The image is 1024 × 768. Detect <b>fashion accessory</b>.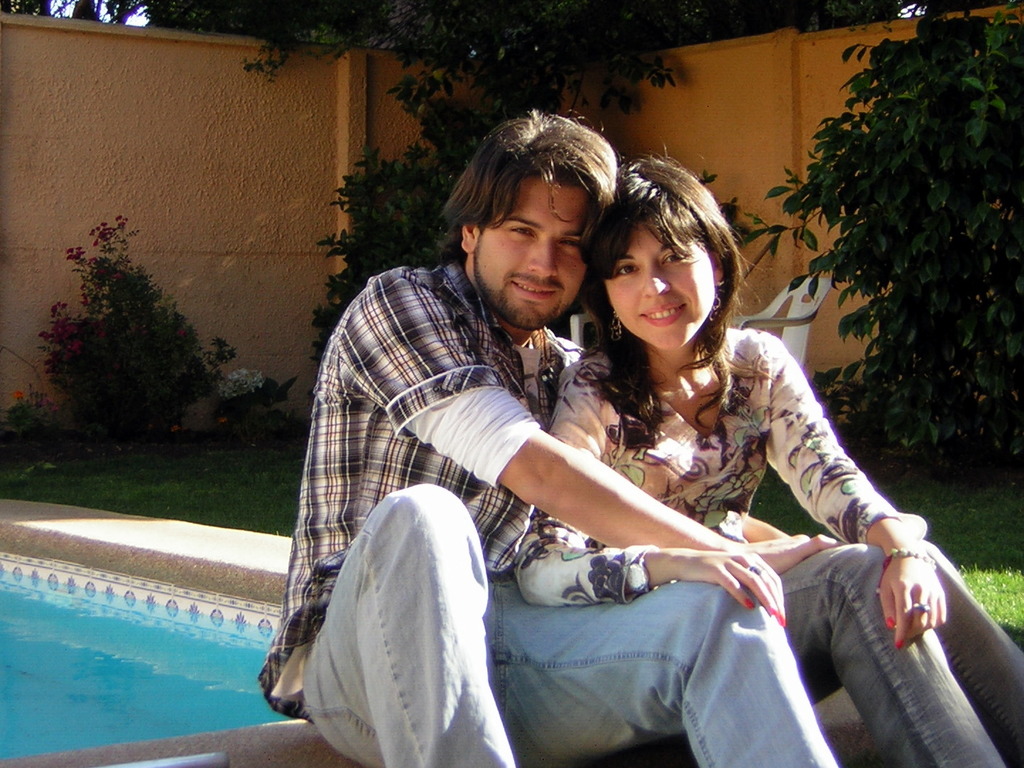
Detection: (left=873, top=550, right=935, bottom=593).
